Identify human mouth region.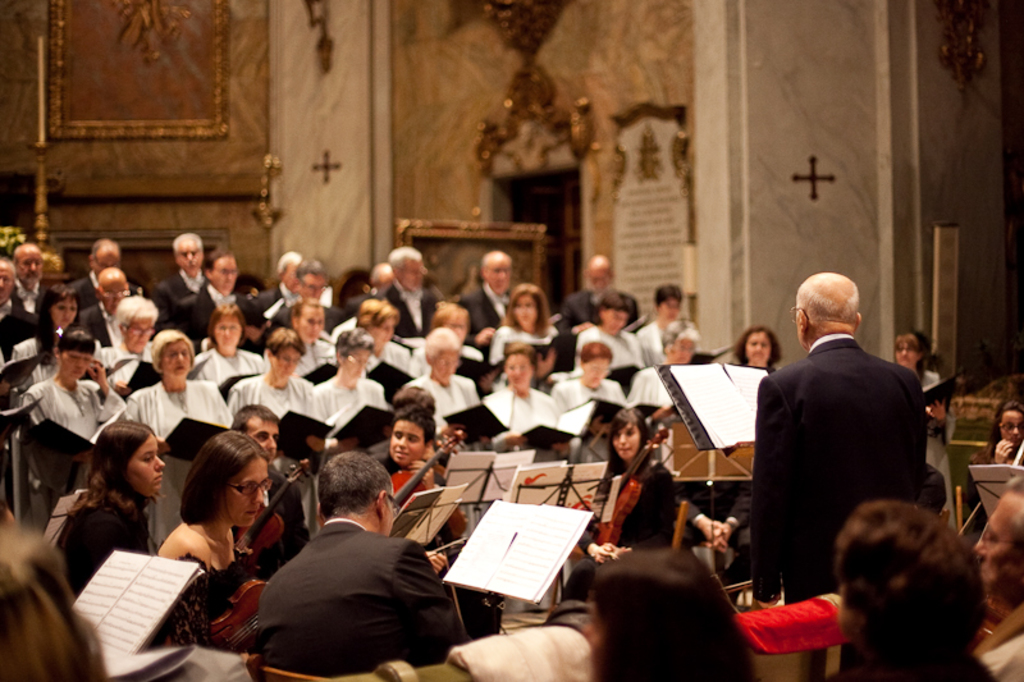
Region: (246, 511, 256, 519).
